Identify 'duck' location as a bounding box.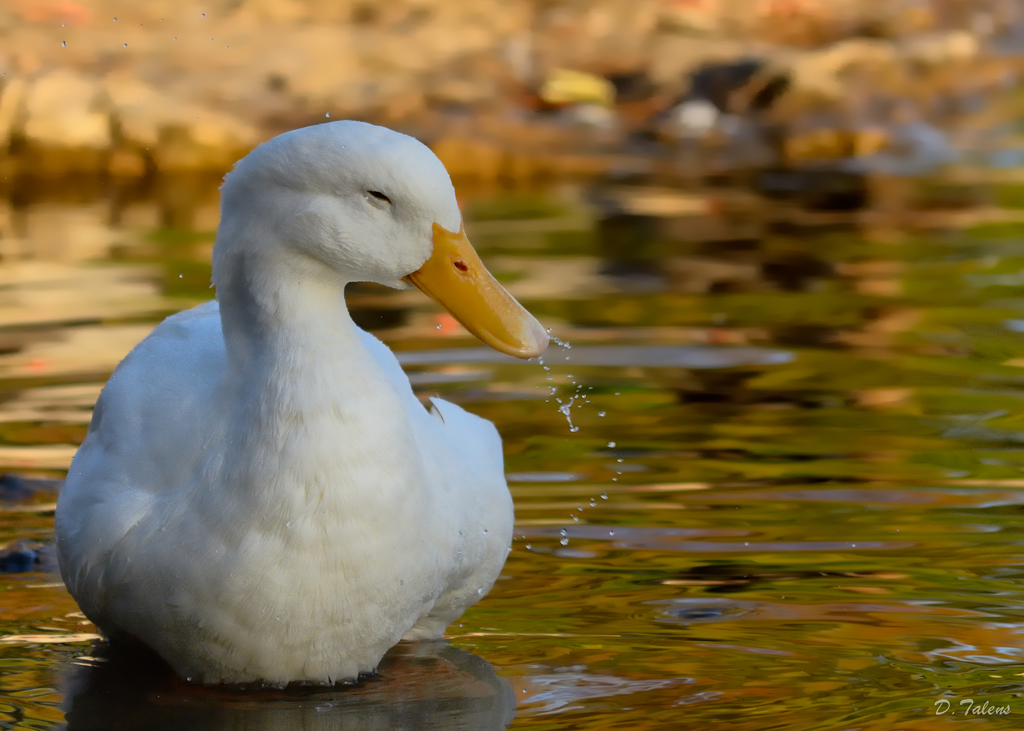
BBox(51, 122, 559, 712).
